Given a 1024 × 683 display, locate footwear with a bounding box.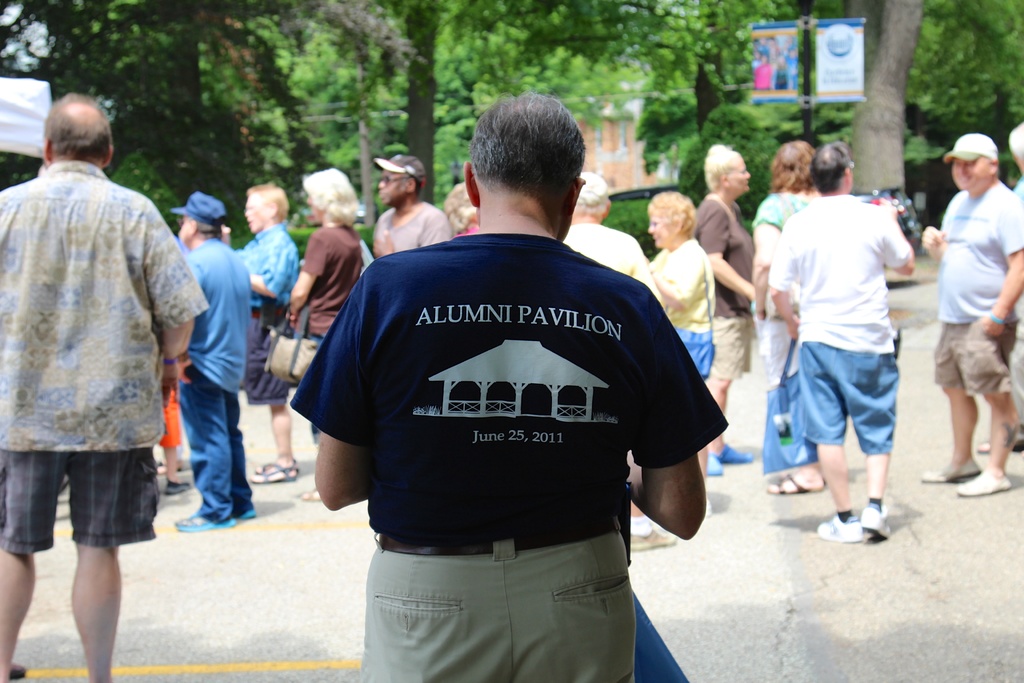
Located: 157,475,180,494.
